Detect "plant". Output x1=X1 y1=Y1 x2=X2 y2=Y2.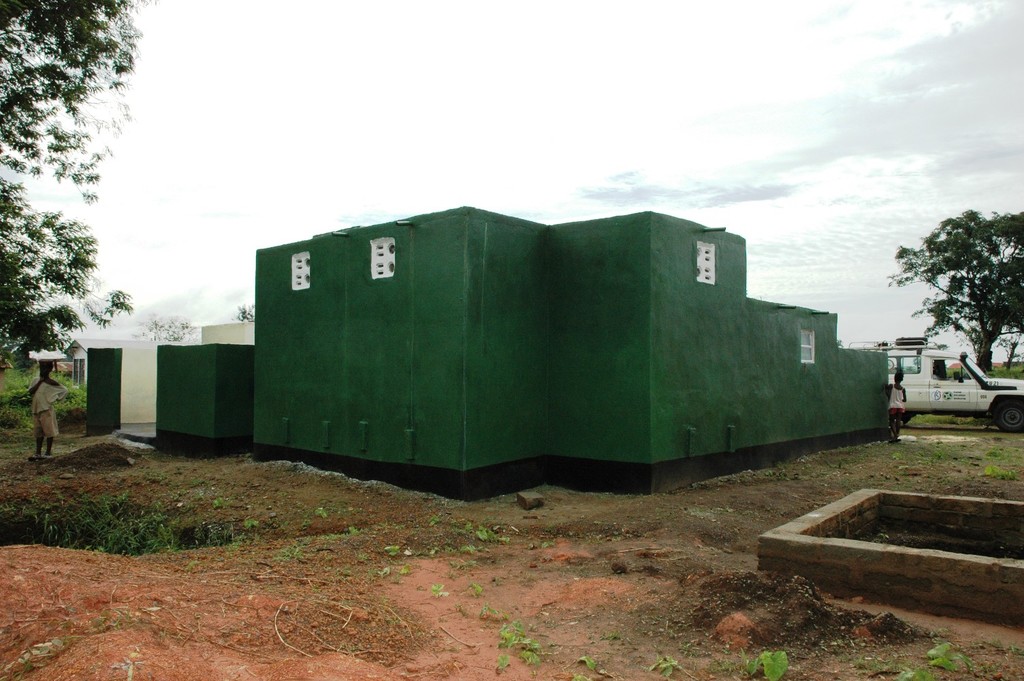
x1=358 y1=552 x2=370 y2=567.
